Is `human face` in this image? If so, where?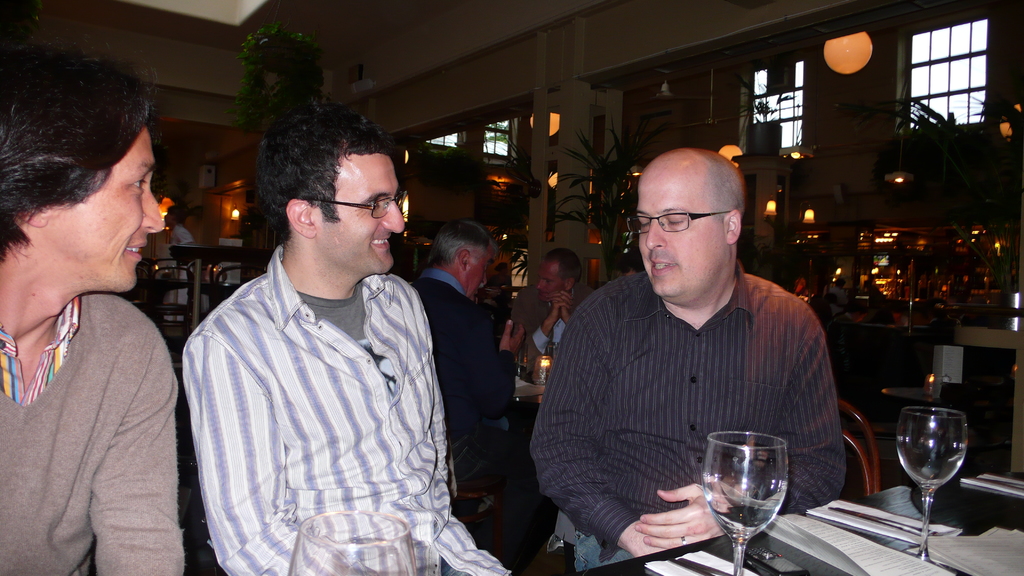
Yes, at BBox(635, 166, 733, 302).
